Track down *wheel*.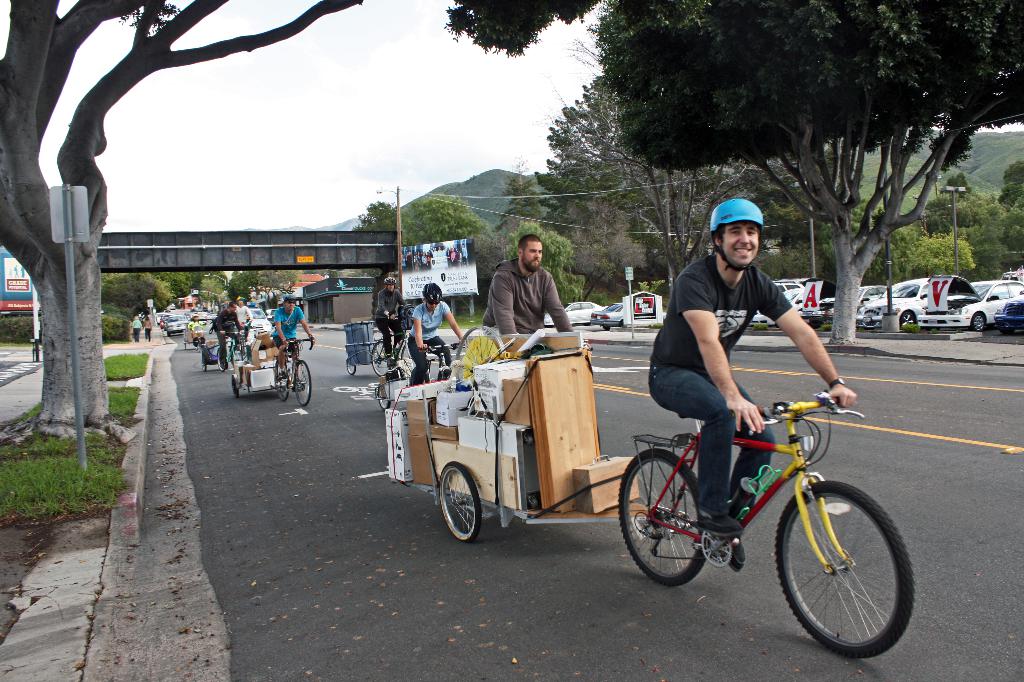
Tracked to 229 347 242 367.
